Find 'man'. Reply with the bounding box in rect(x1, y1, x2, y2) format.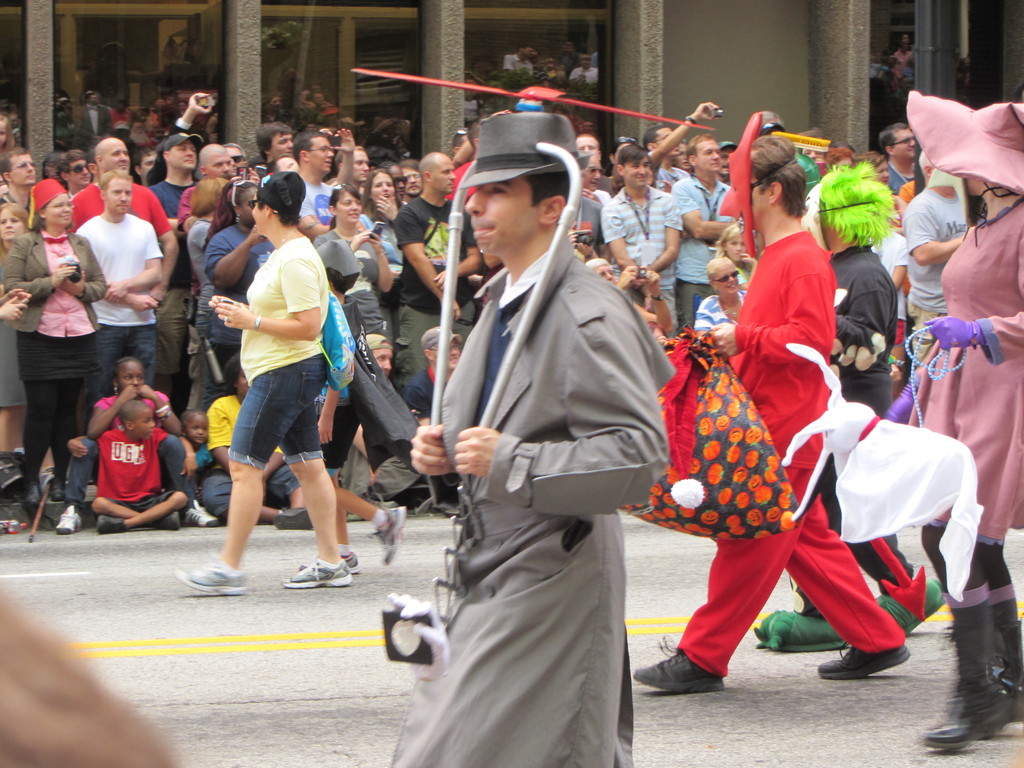
rect(0, 148, 35, 221).
